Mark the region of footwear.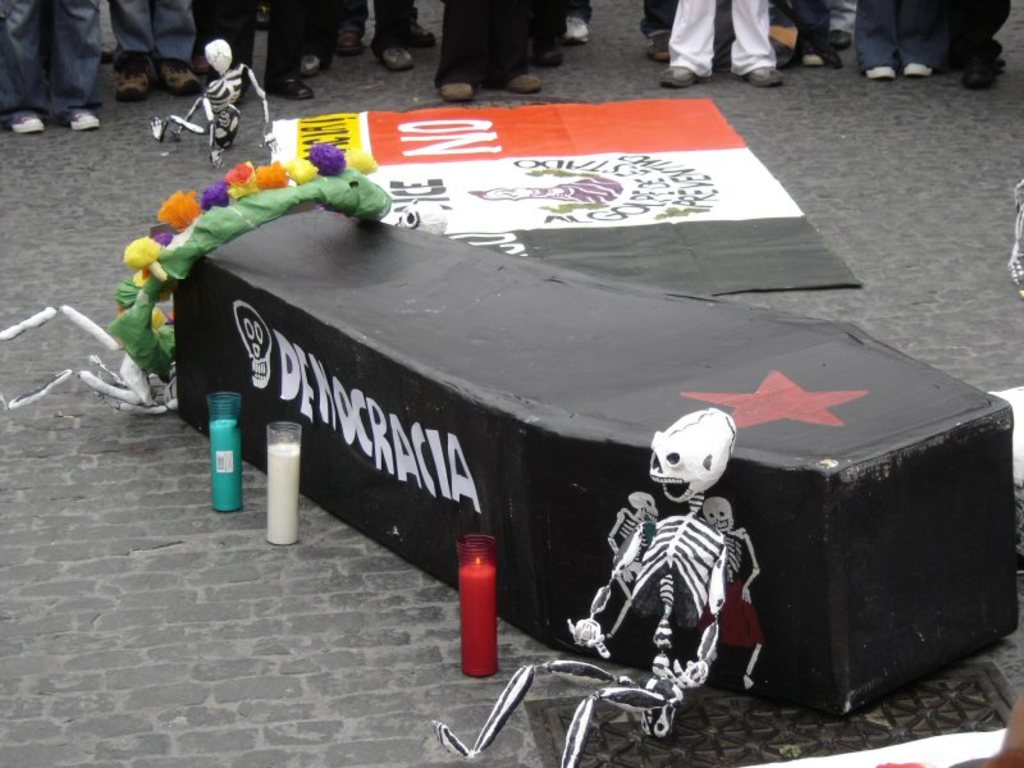
Region: x1=383, y1=46, x2=412, y2=68.
